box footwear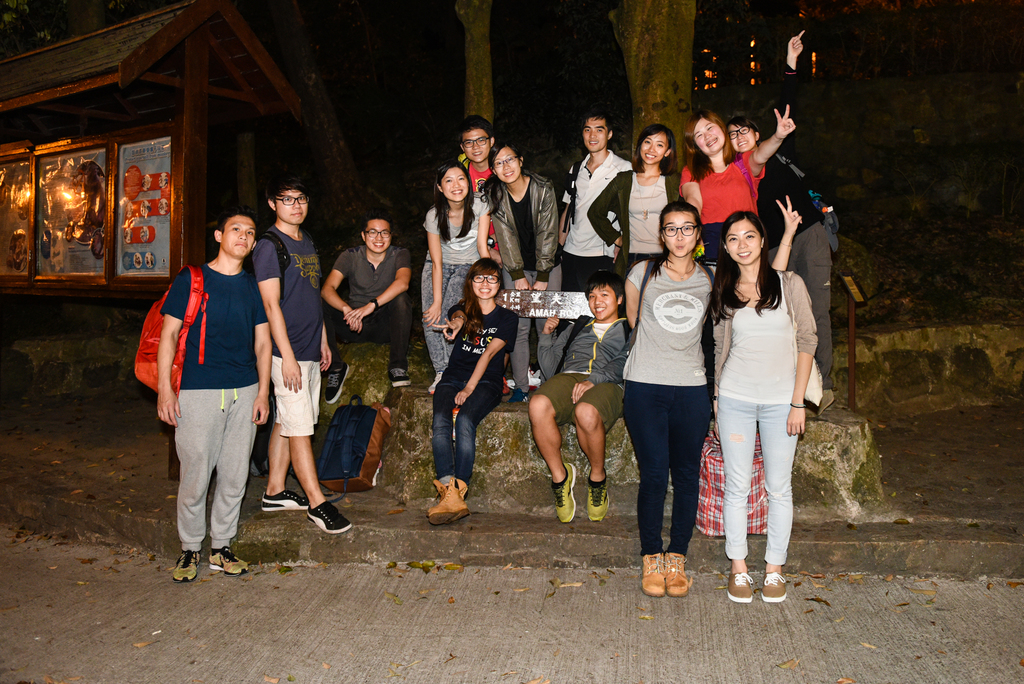
<box>260,486,311,510</box>
